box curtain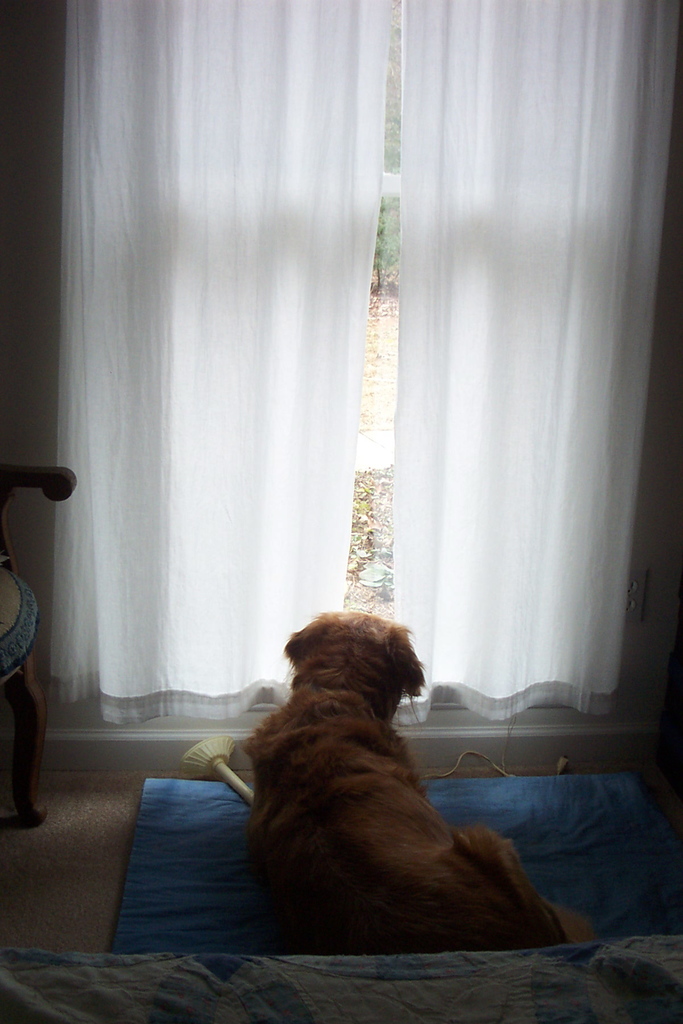
{"x1": 32, "y1": 0, "x2": 388, "y2": 733}
